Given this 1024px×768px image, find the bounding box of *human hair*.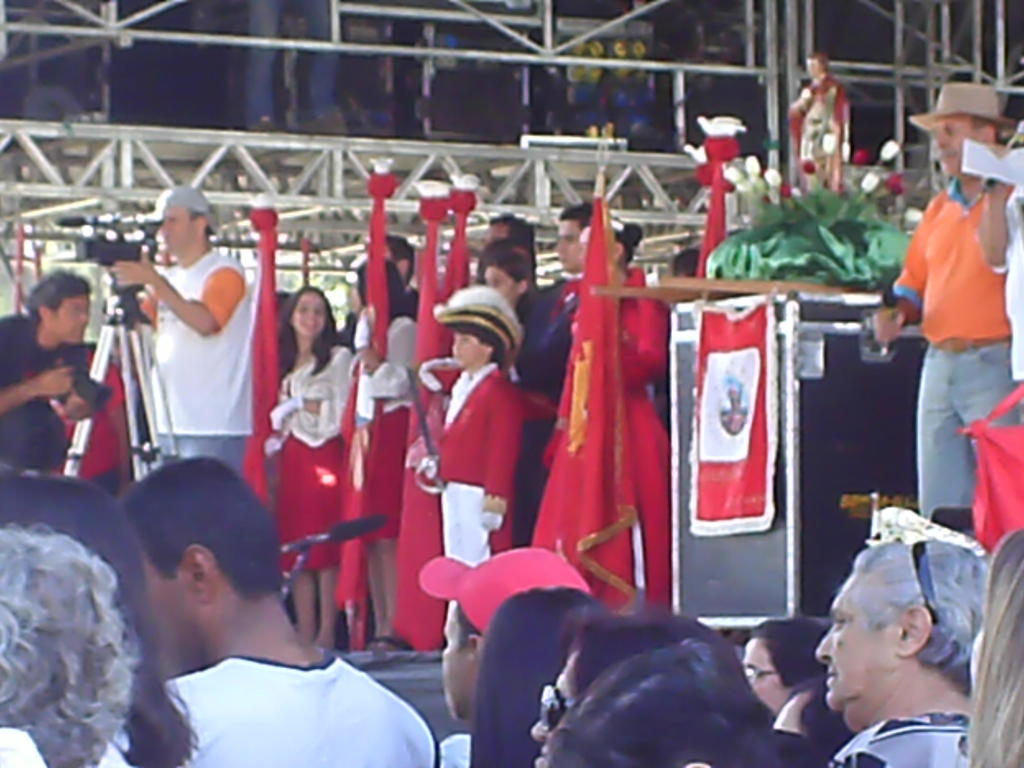
{"left": 467, "top": 589, "right": 609, "bottom": 767}.
